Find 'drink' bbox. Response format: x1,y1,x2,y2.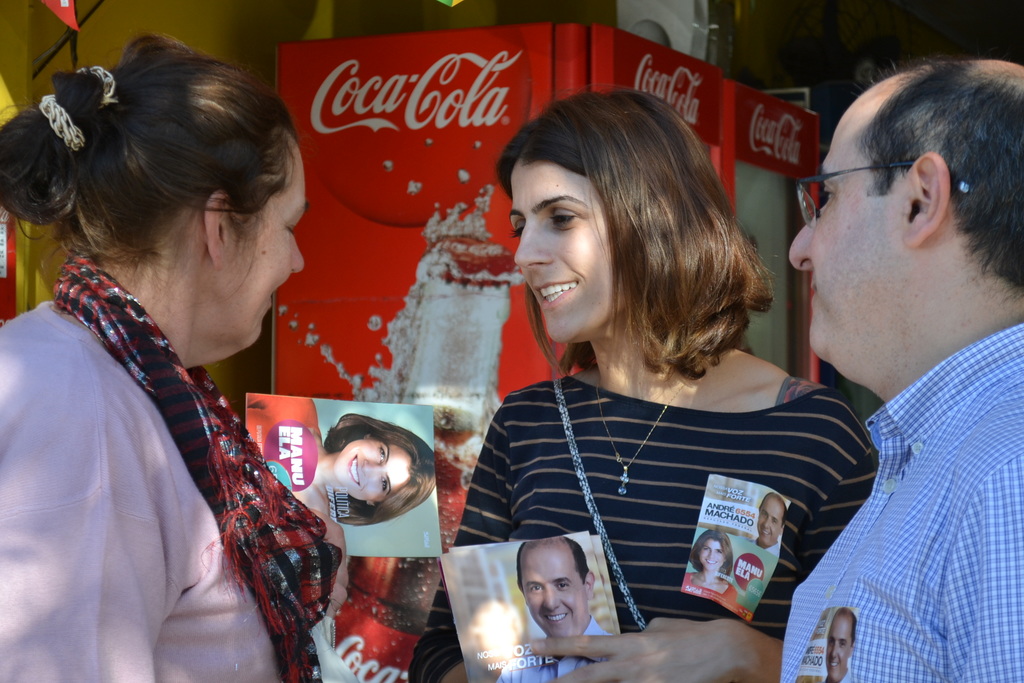
316,225,525,682.
